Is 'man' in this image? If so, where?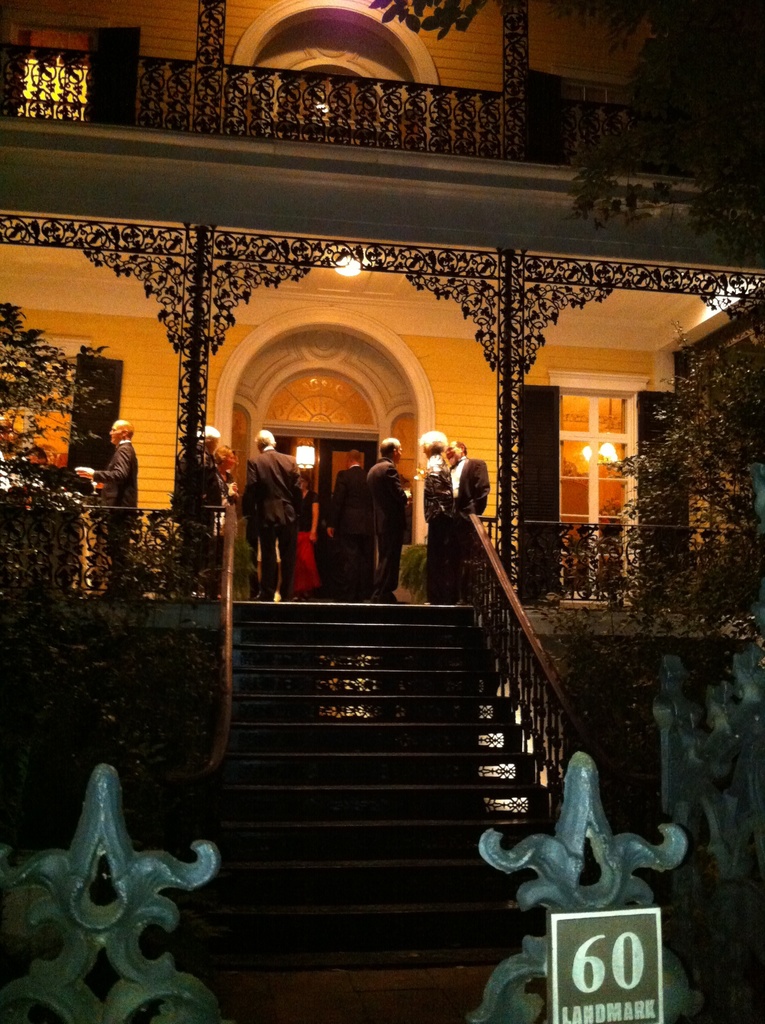
Yes, at 453, 438, 495, 575.
